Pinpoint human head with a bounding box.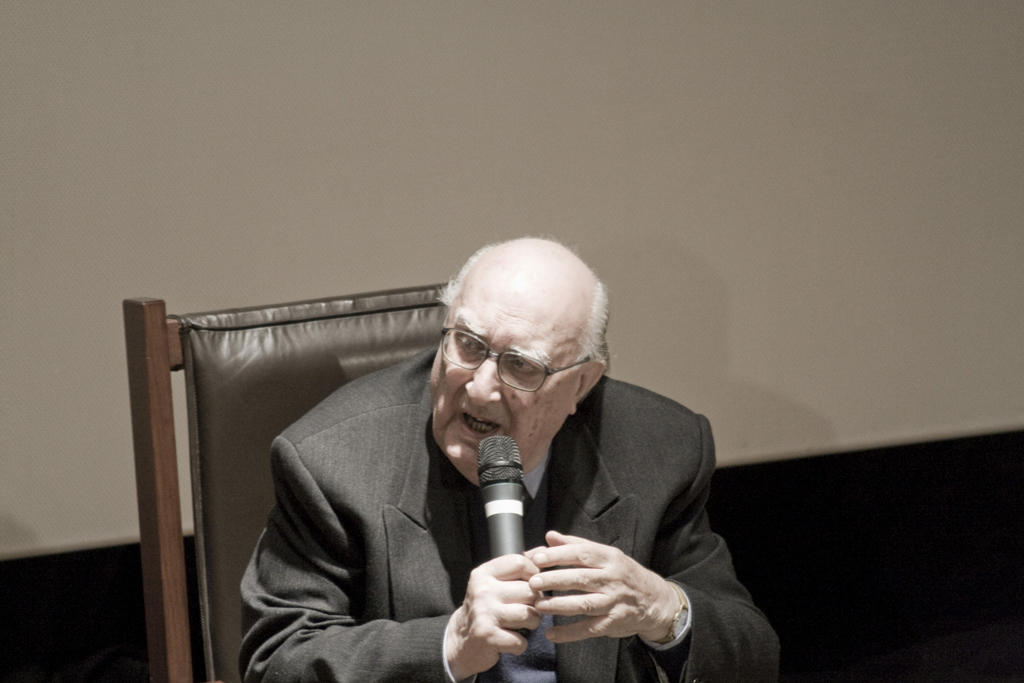
436/244/608/455.
